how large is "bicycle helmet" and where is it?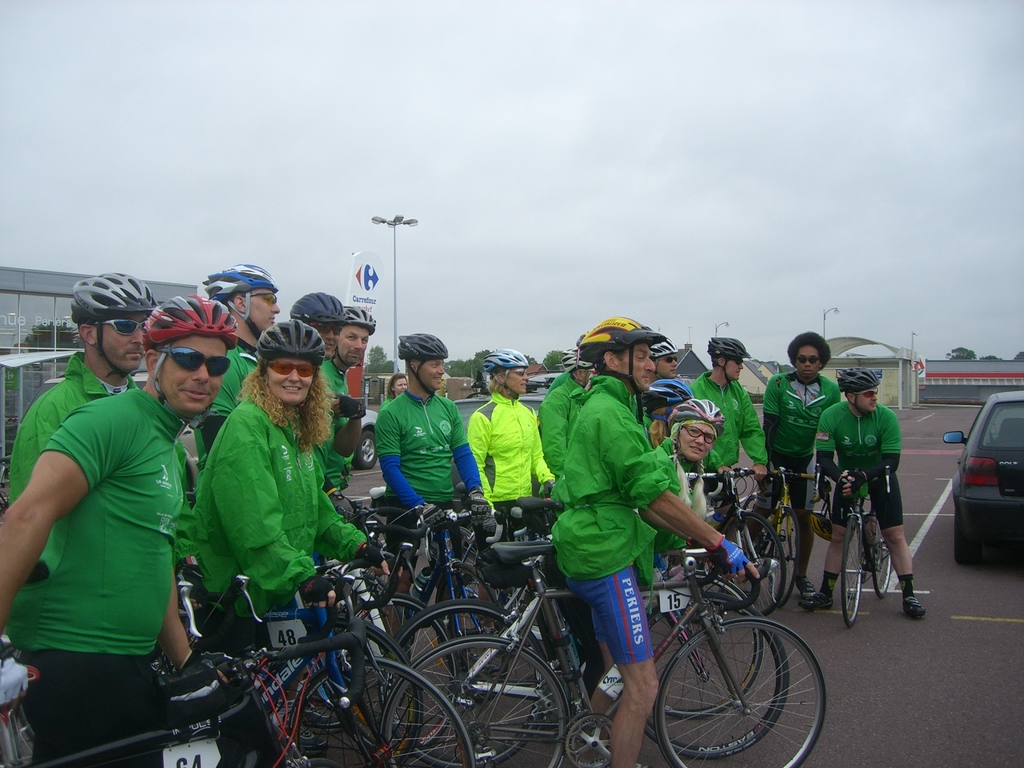
Bounding box: box(334, 304, 376, 369).
